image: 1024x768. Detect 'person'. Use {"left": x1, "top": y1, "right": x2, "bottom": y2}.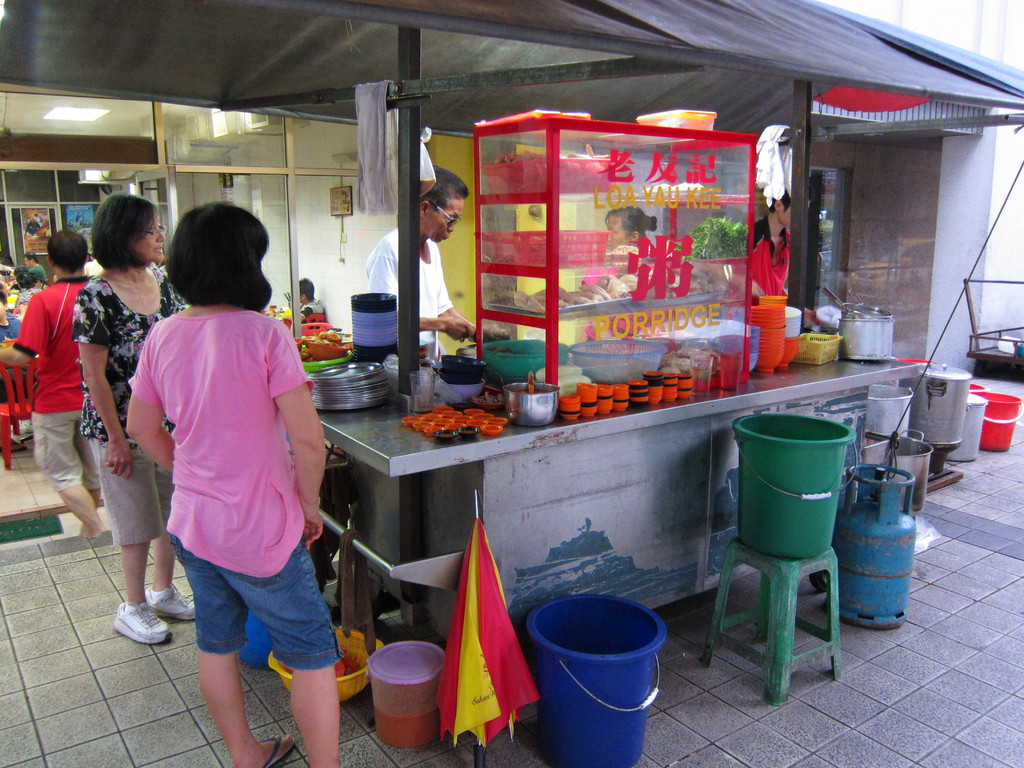
{"left": 286, "top": 278, "right": 332, "bottom": 318}.
